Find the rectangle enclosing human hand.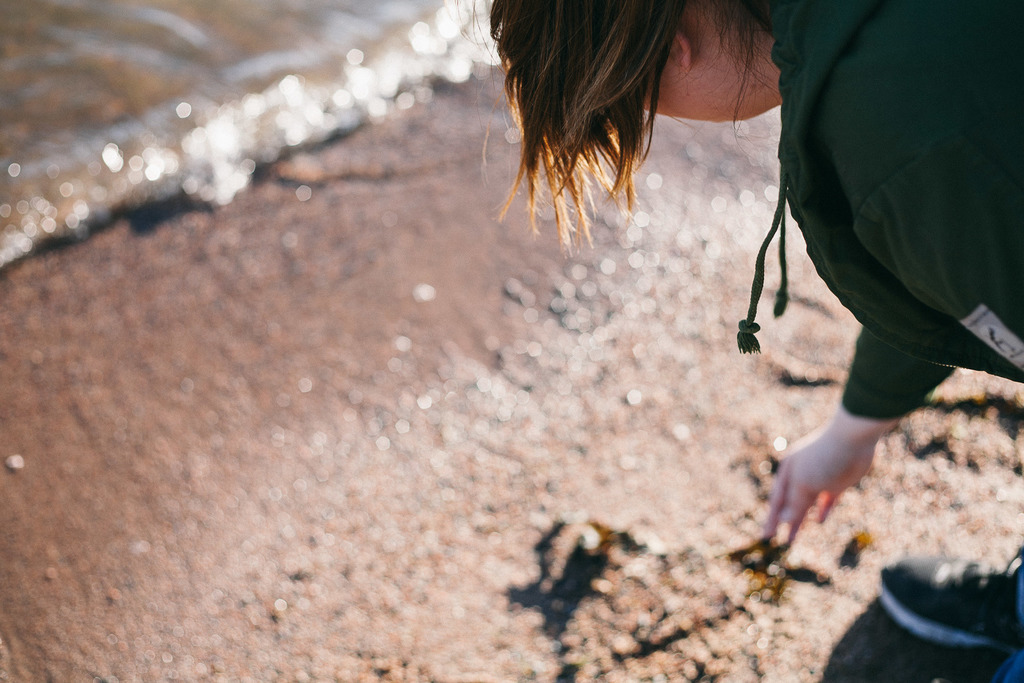
(771, 393, 902, 555).
